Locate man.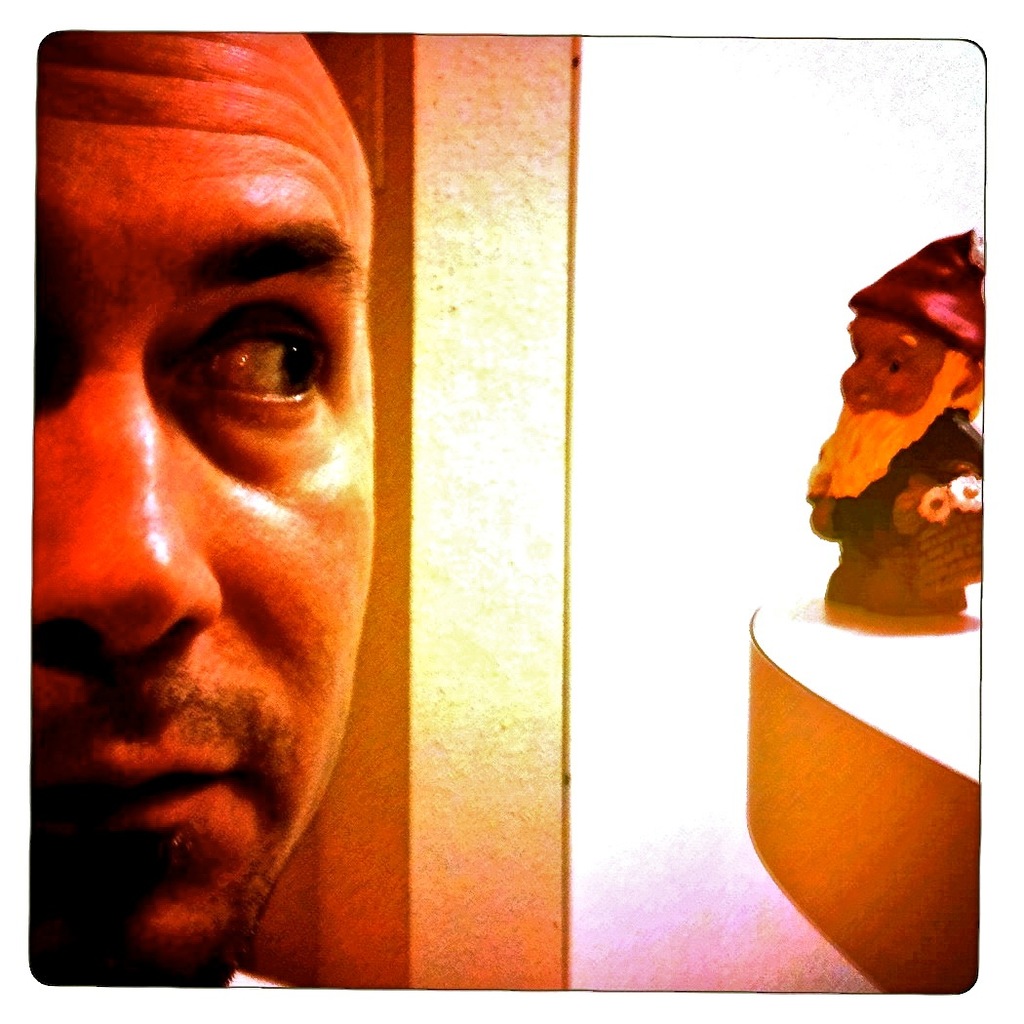
Bounding box: [18, 27, 438, 1023].
